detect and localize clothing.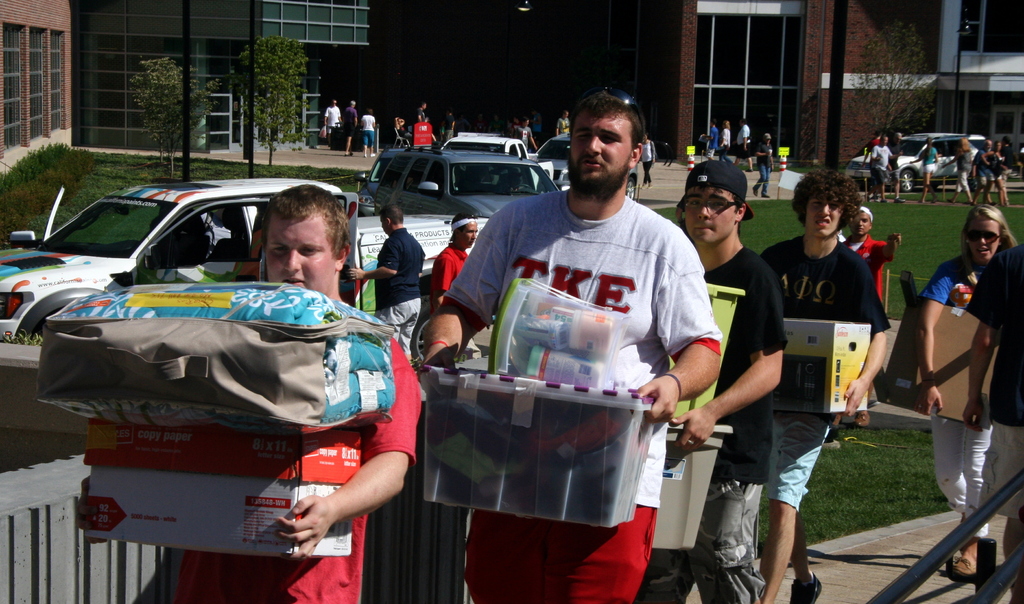
Localized at rect(396, 129, 409, 145).
